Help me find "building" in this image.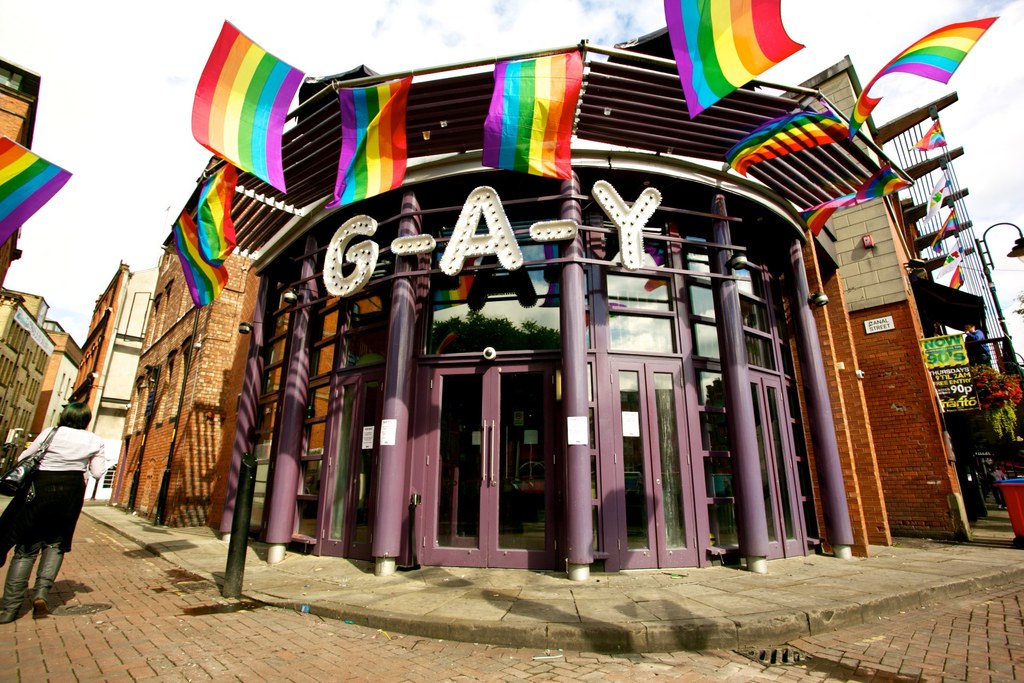
Found it: (x1=0, y1=293, x2=56, y2=474).
